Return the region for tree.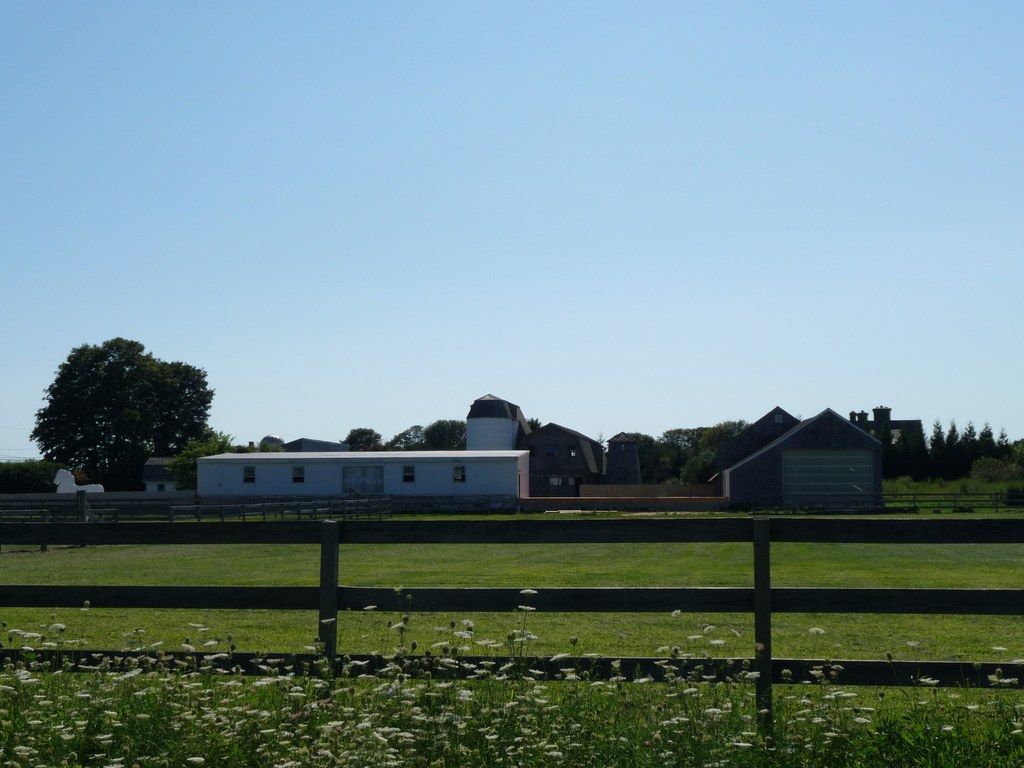
BBox(164, 410, 232, 499).
